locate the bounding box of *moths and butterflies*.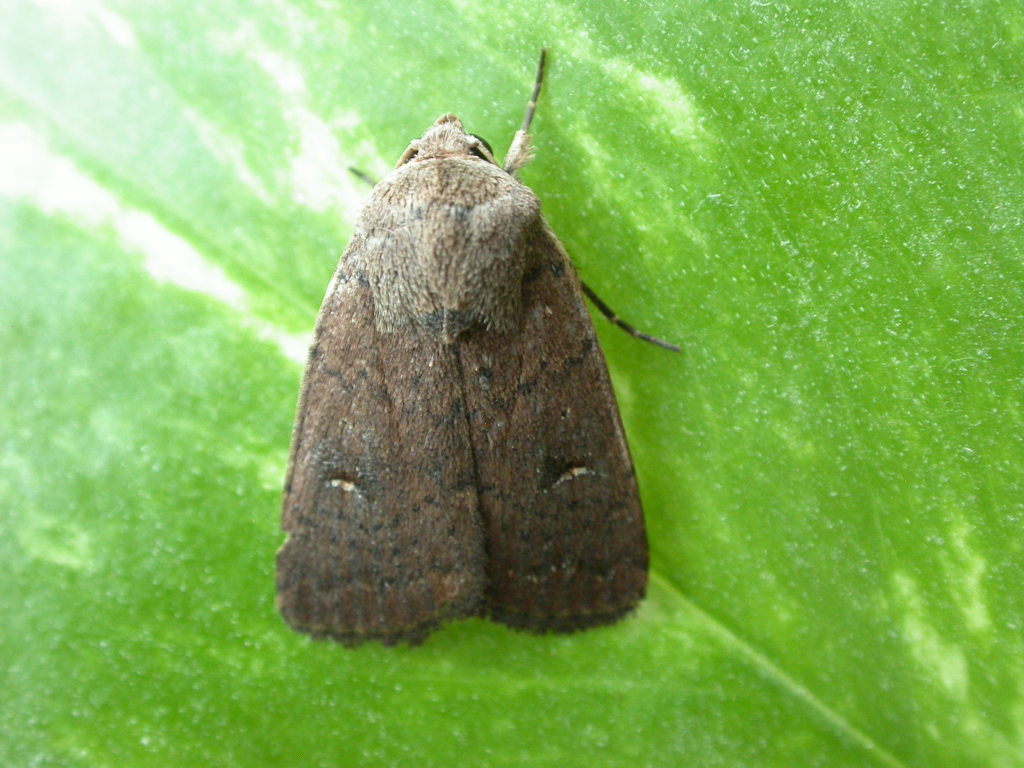
Bounding box: 274/48/685/658.
